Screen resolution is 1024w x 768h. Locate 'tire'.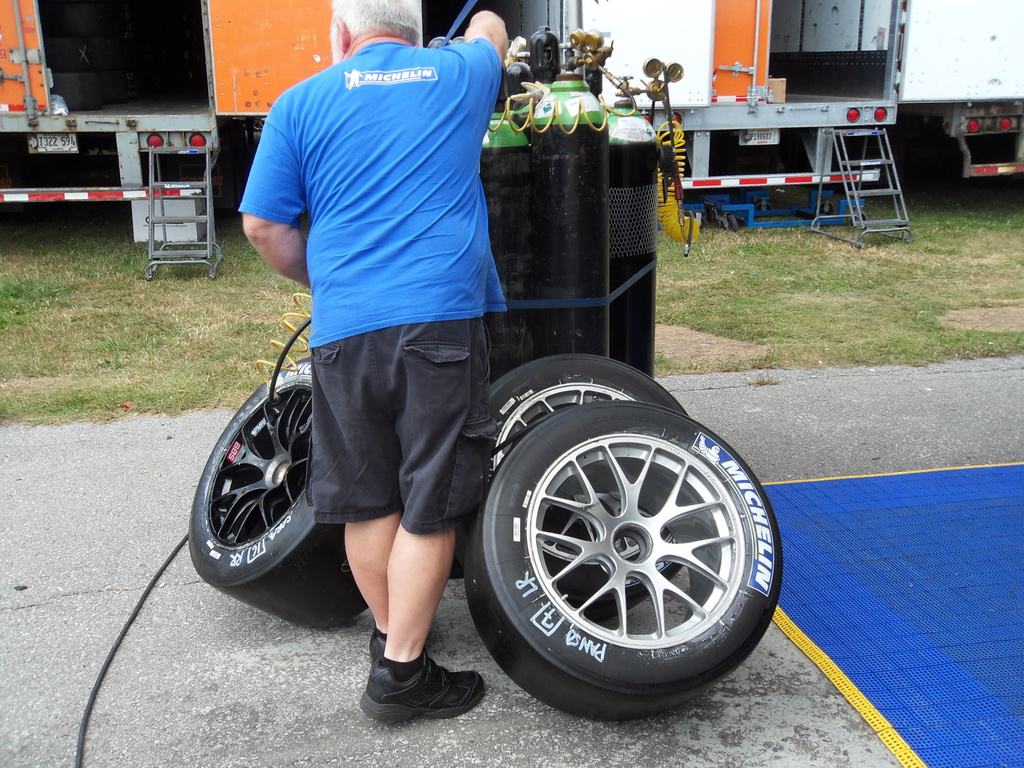
[left=467, top=352, right=705, bottom=613].
